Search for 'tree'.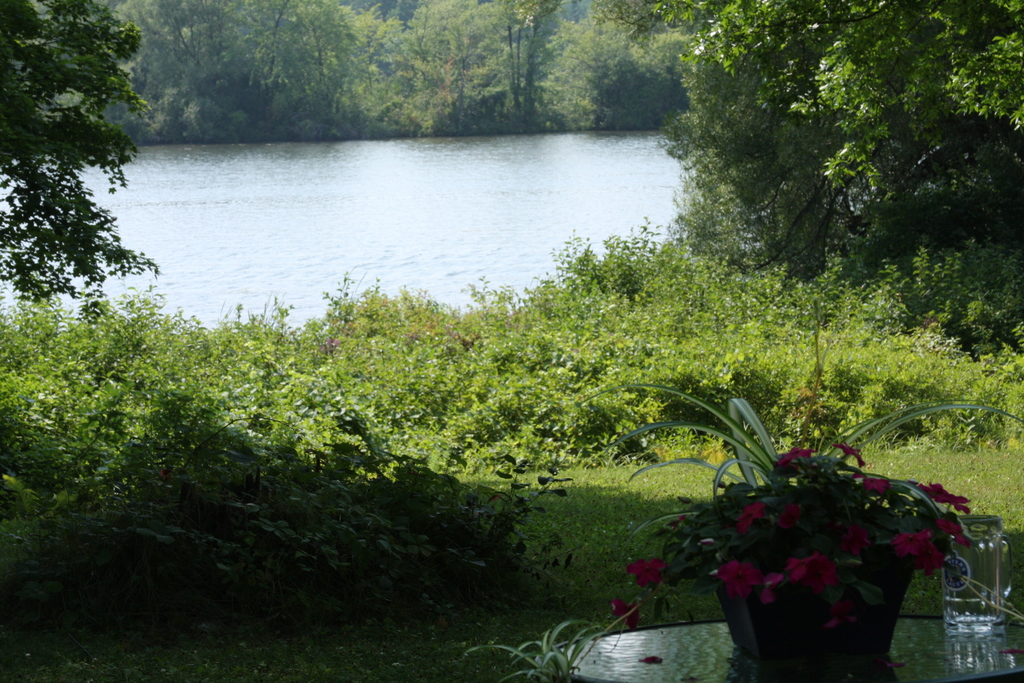
Found at rect(493, 0, 1023, 349).
